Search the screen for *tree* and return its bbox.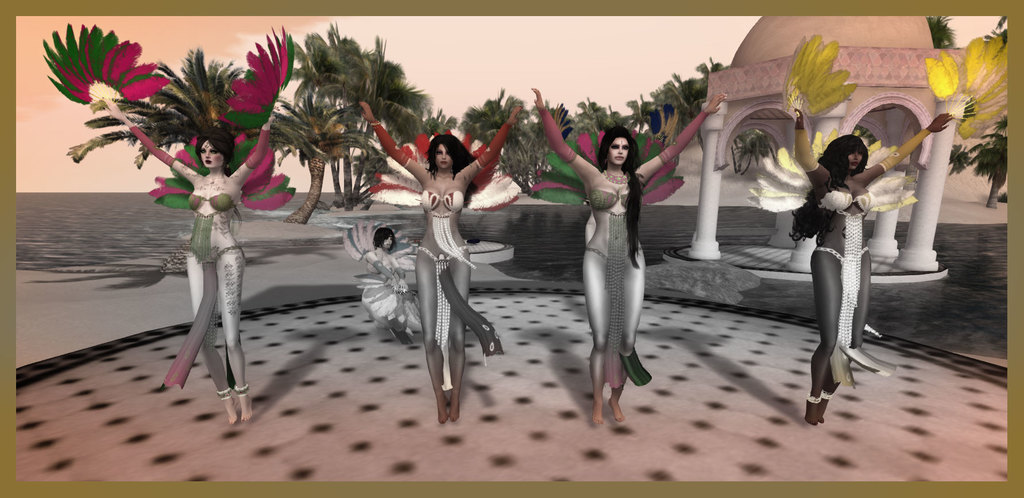
Found: (x1=925, y1=15, x2=956, y2=49).
